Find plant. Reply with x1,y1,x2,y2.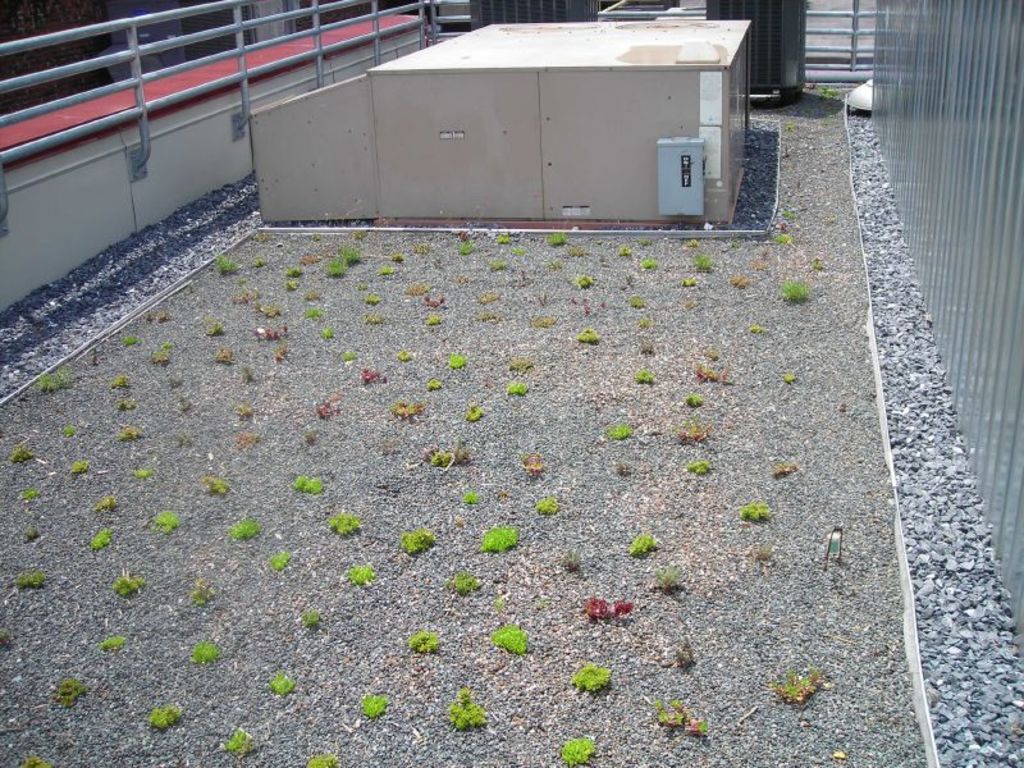
124,334,145,346.
